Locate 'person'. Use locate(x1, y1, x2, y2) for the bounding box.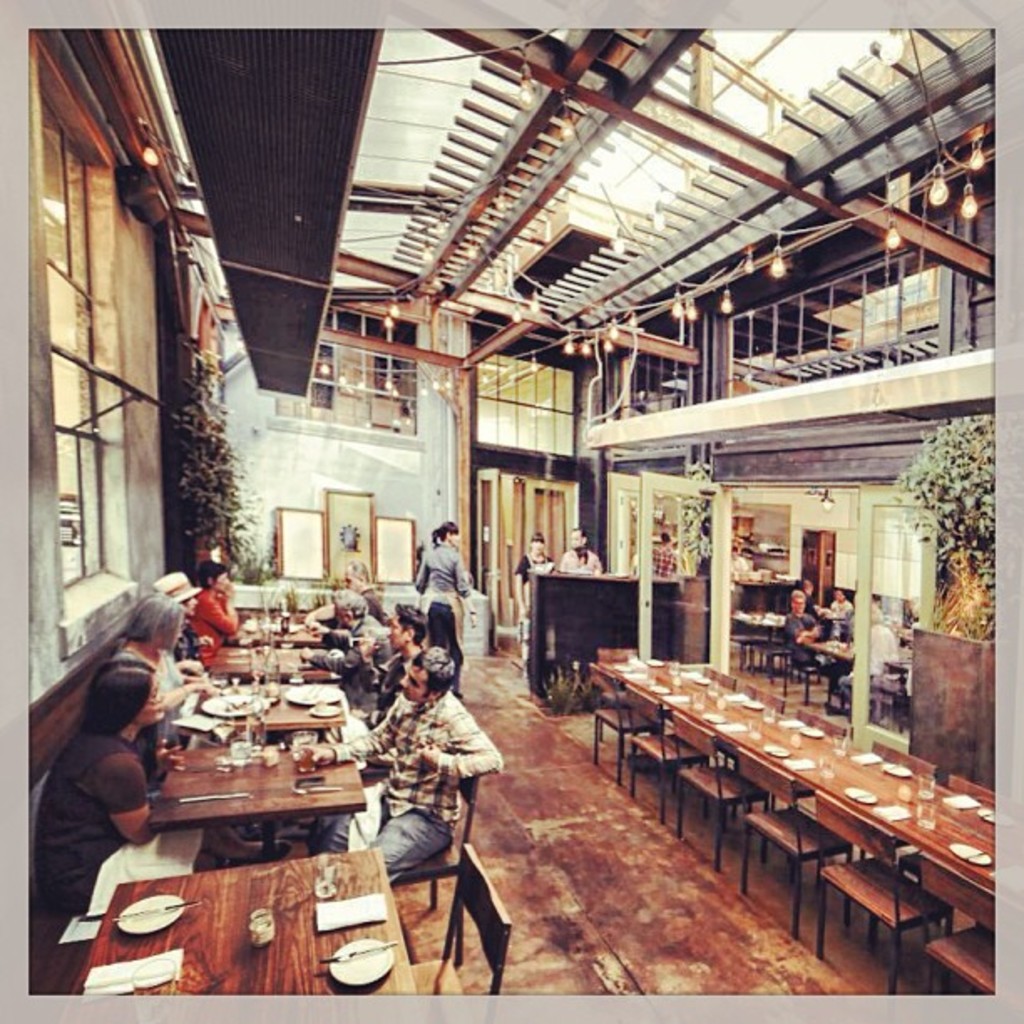
locate(783, 587, 820, 669).
